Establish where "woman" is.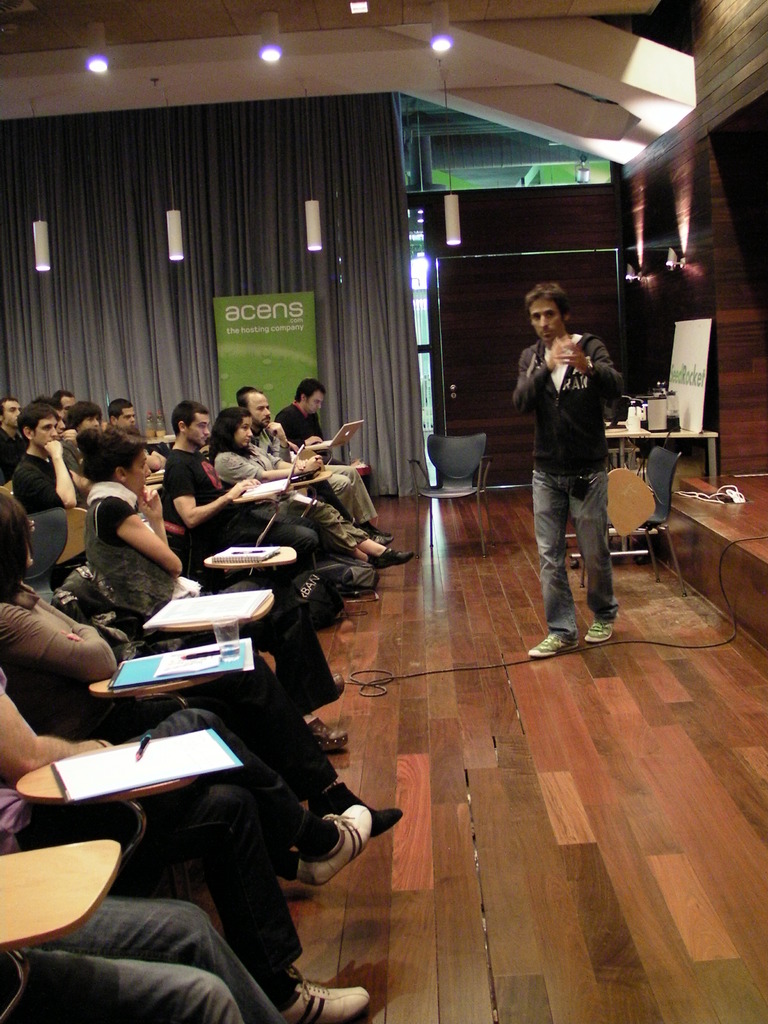
Established at [202,399,410,574].
